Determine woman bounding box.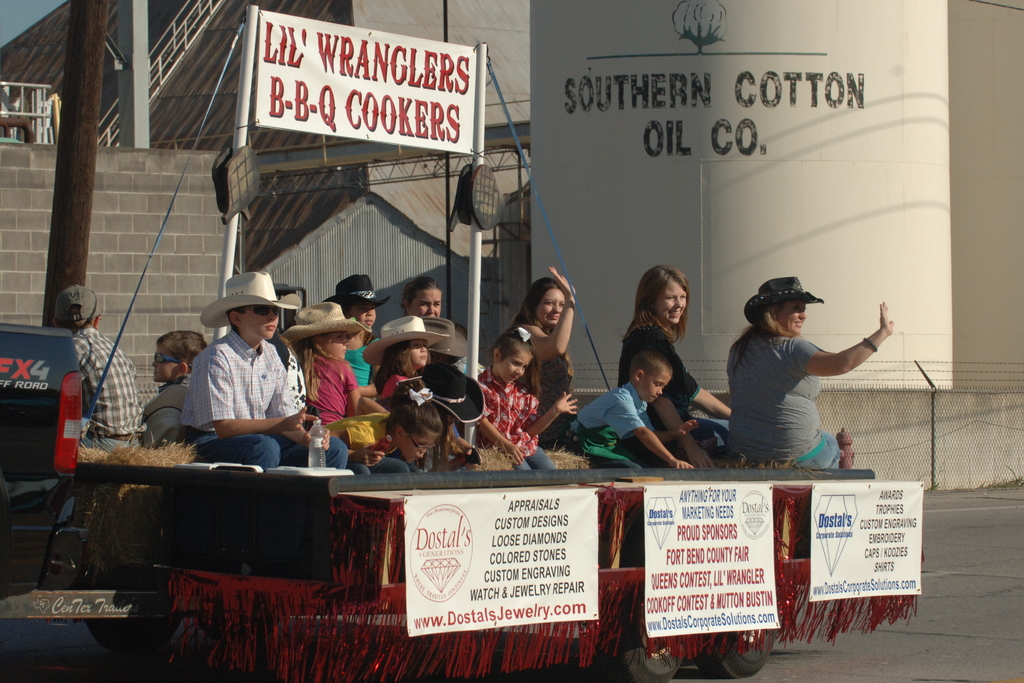
Determined: [402, 273, 470, 394].
